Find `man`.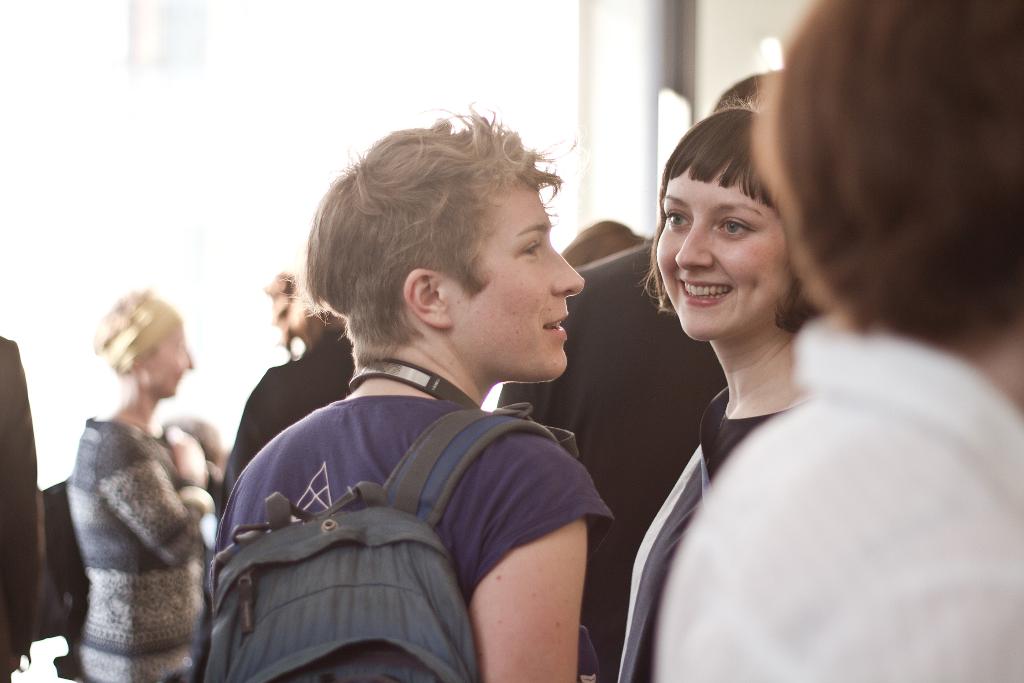
172:136:660:666.
